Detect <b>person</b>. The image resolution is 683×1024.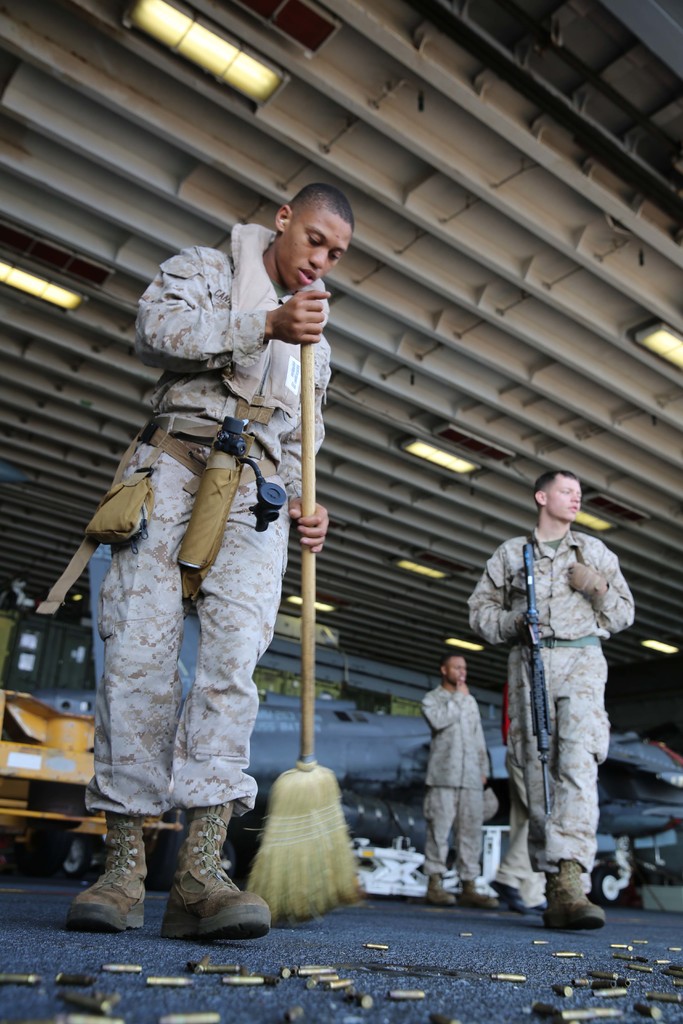
(468, 473, 632, 933).
